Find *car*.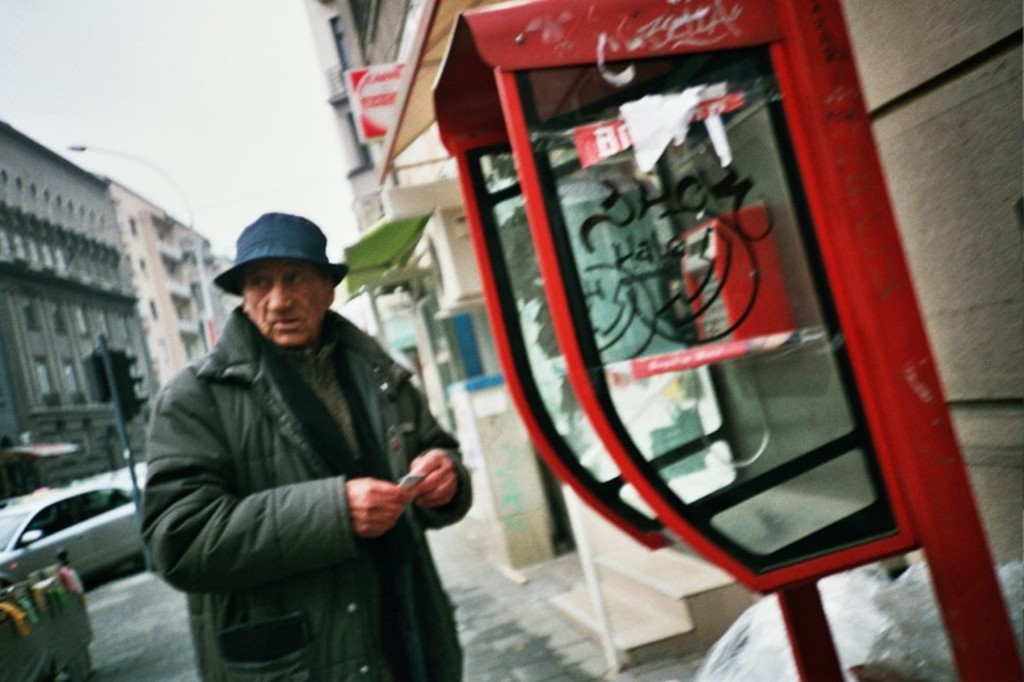
box=[0, 482, 148, 582].
